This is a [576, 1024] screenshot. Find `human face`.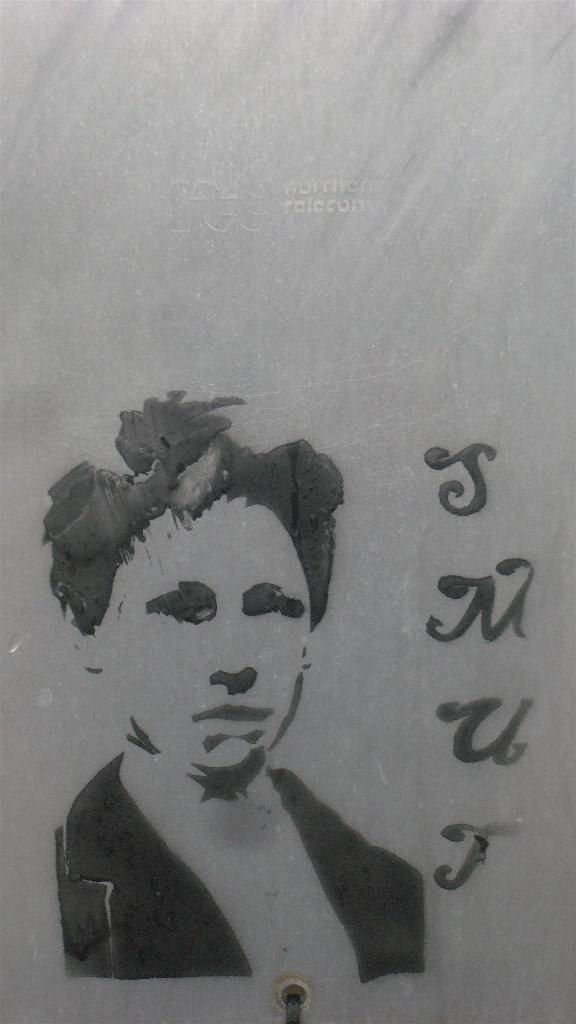
Bounding box: box(104, 502, 312, 776).
